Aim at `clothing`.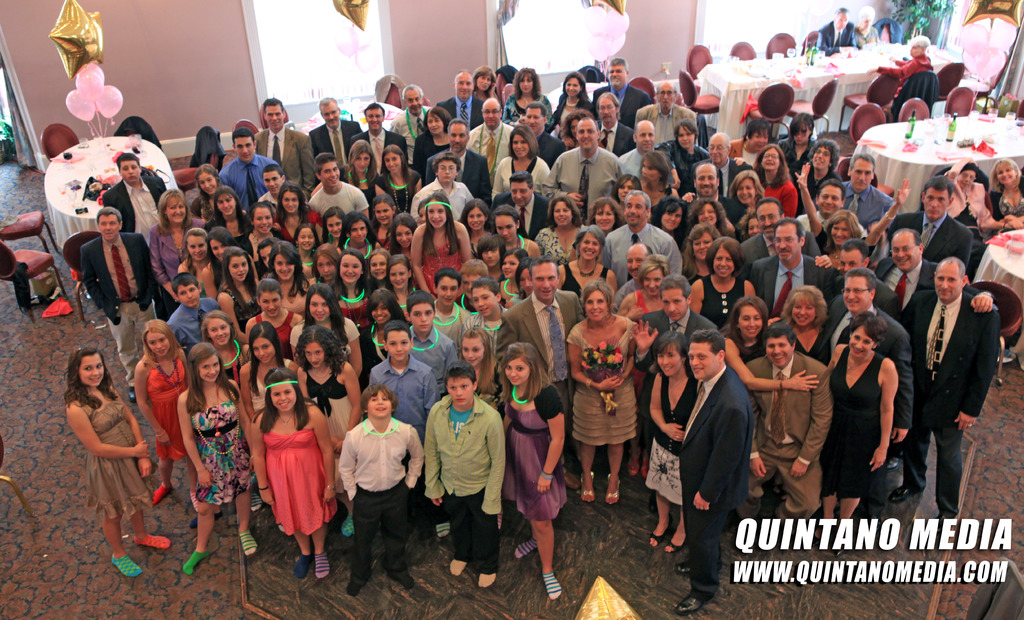
Aimed at x1=456, y1=120, x2=513, y2=173.
